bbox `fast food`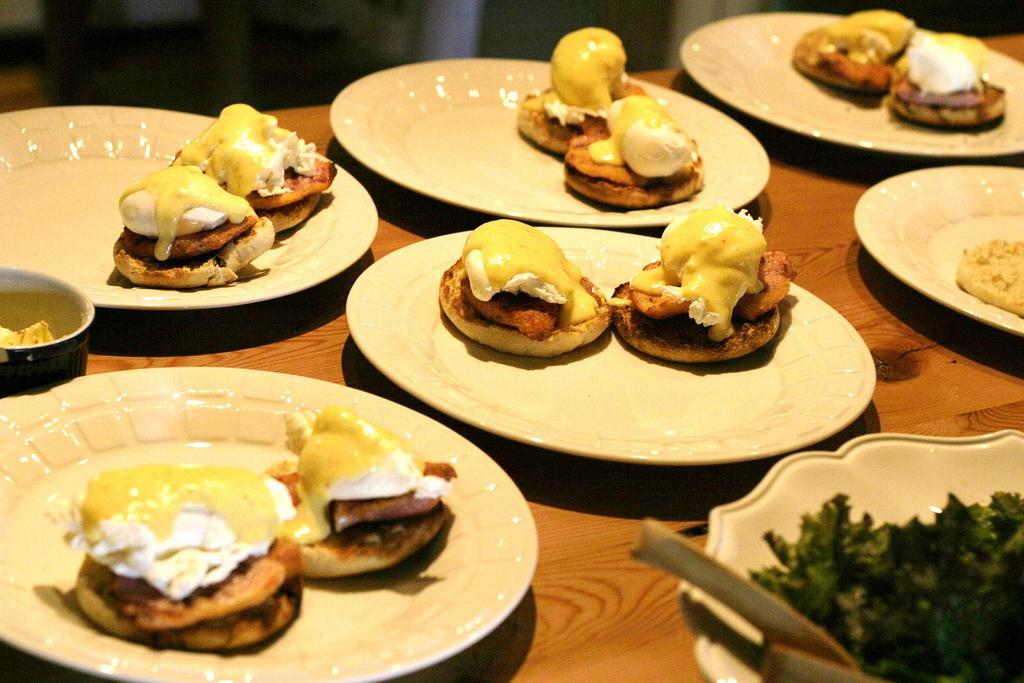
{"left": 263, "top": 408, "right": 455, "bottom": 578}
